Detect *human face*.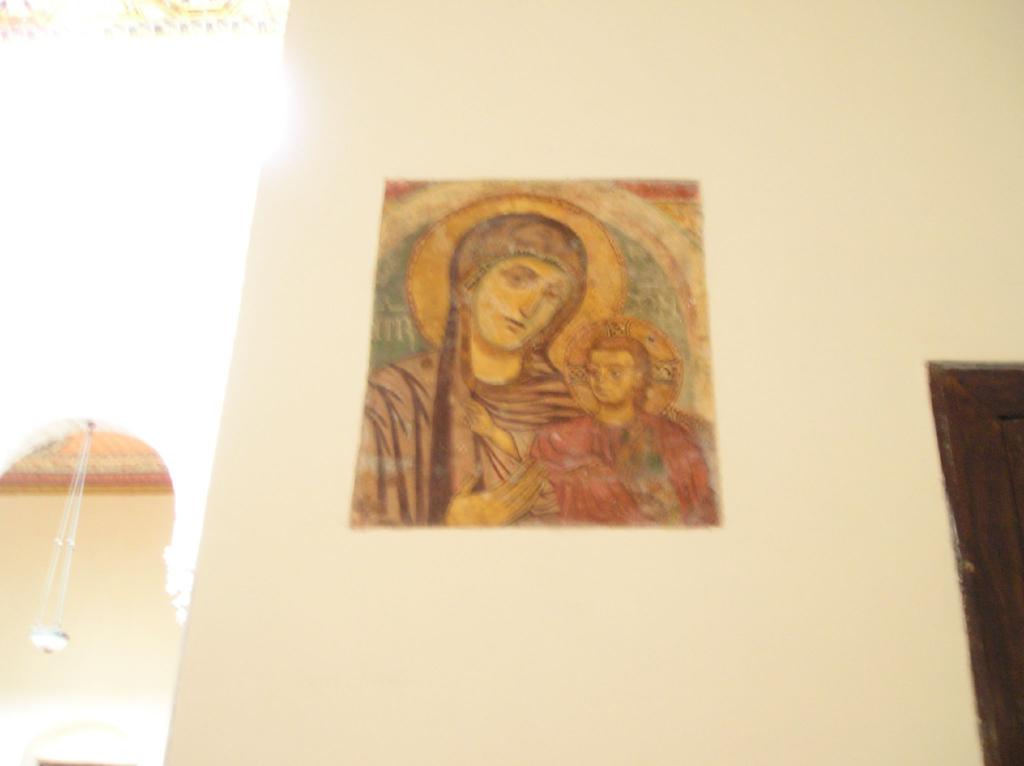
Detected at bbox=(477, 251, 573, 343).
